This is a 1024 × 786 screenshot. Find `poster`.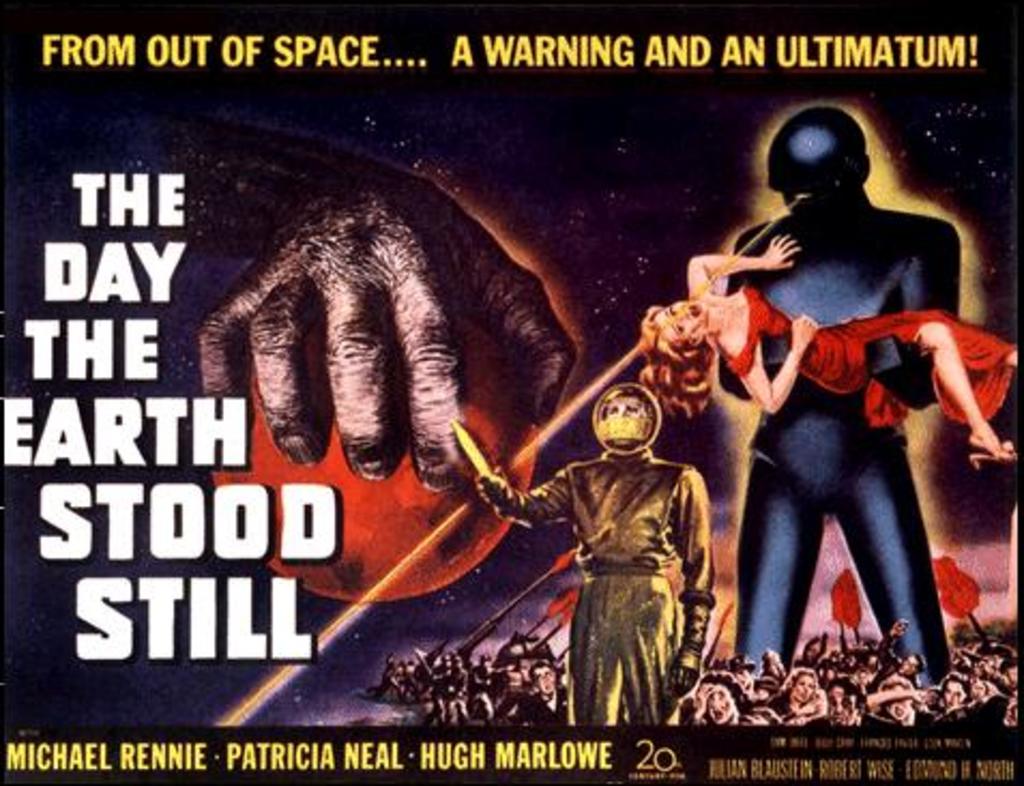
Bounding box: rect(0, 0, 1022, 784).
